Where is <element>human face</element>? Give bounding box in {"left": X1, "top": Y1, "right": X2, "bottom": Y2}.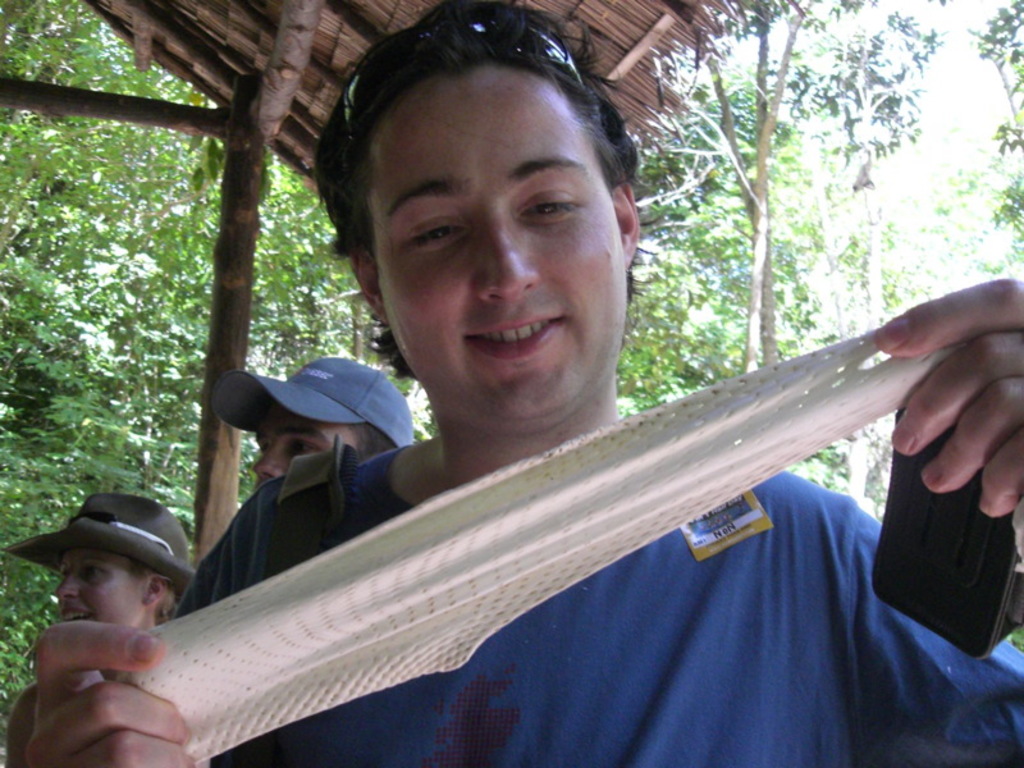
{"left": 370, "top": 74, "right": 627, "bottom": 413}.
